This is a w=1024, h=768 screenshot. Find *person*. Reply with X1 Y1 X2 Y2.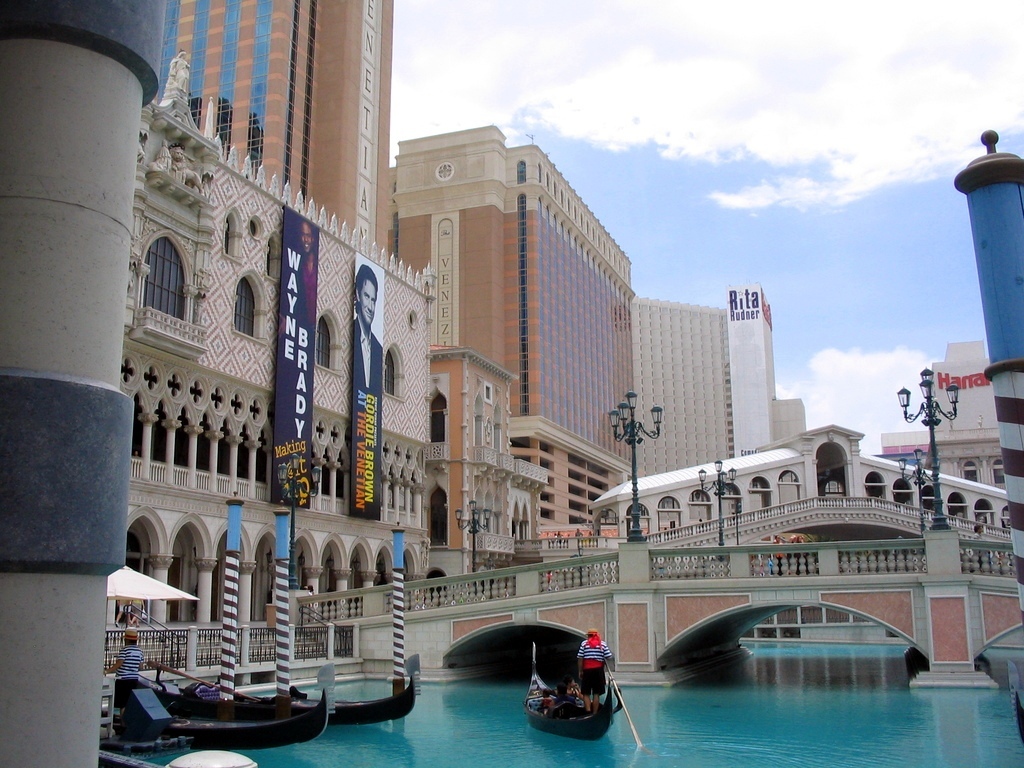
99 632 142 719.
